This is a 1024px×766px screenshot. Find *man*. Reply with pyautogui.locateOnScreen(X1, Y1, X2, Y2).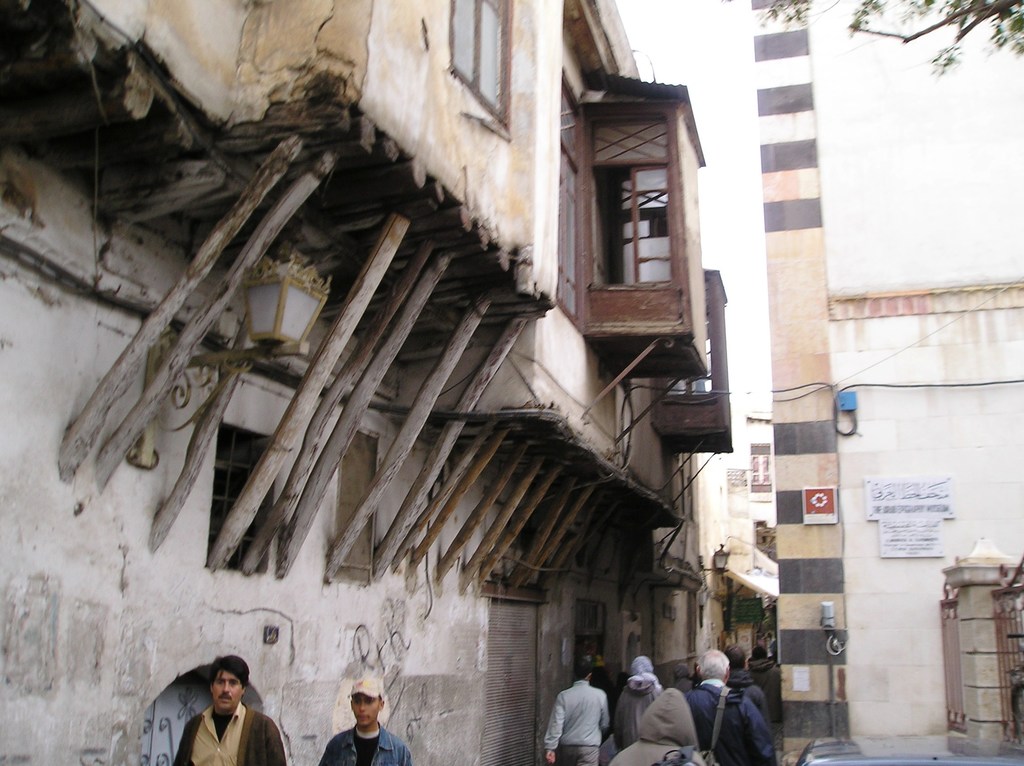
pyautogui.locateOnScreen(172, 655, 291, 765).
